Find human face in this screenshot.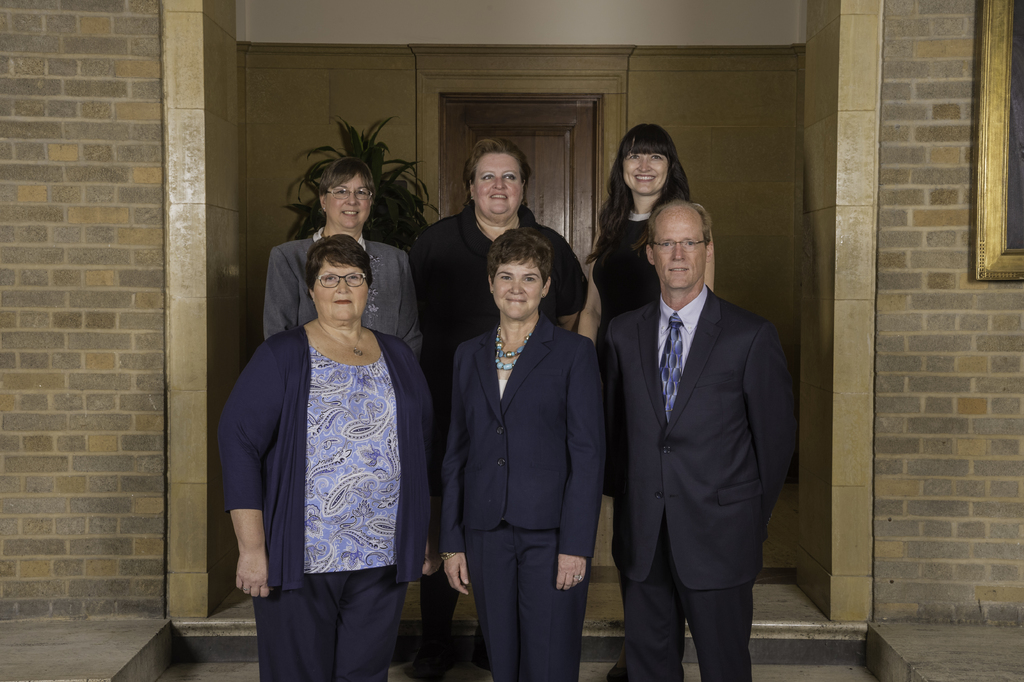
The bounding box for human face is x1=469 y1=149 x2=525 y2=215.
